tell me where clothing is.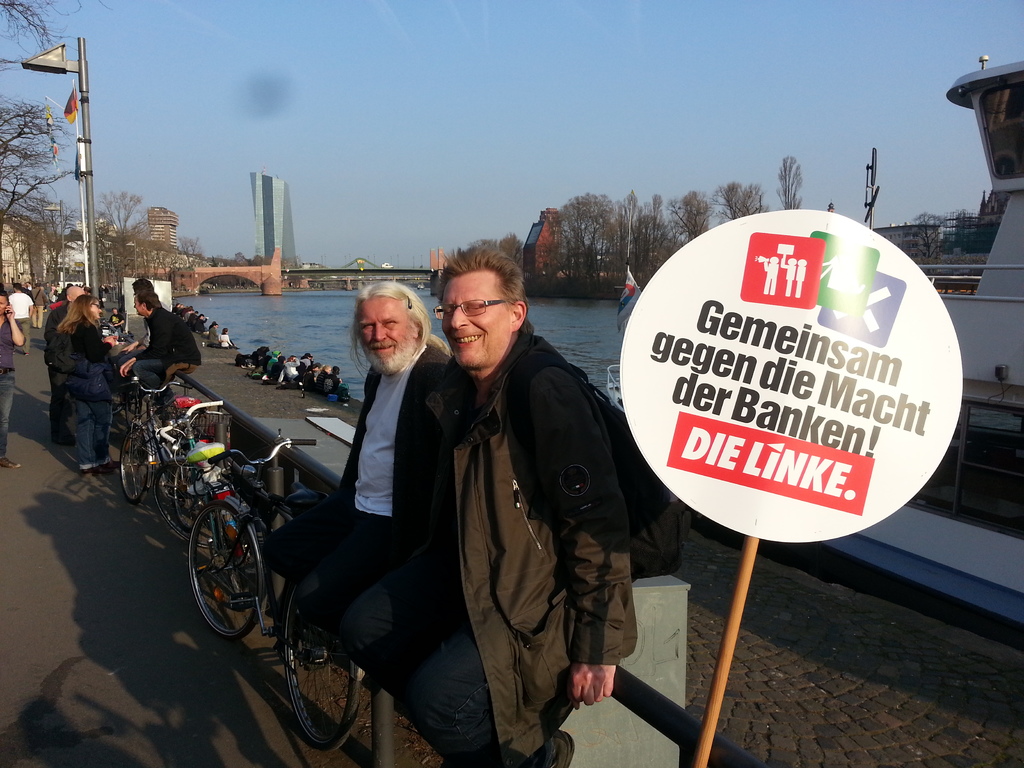
clothing is at 36,299,77,442.
